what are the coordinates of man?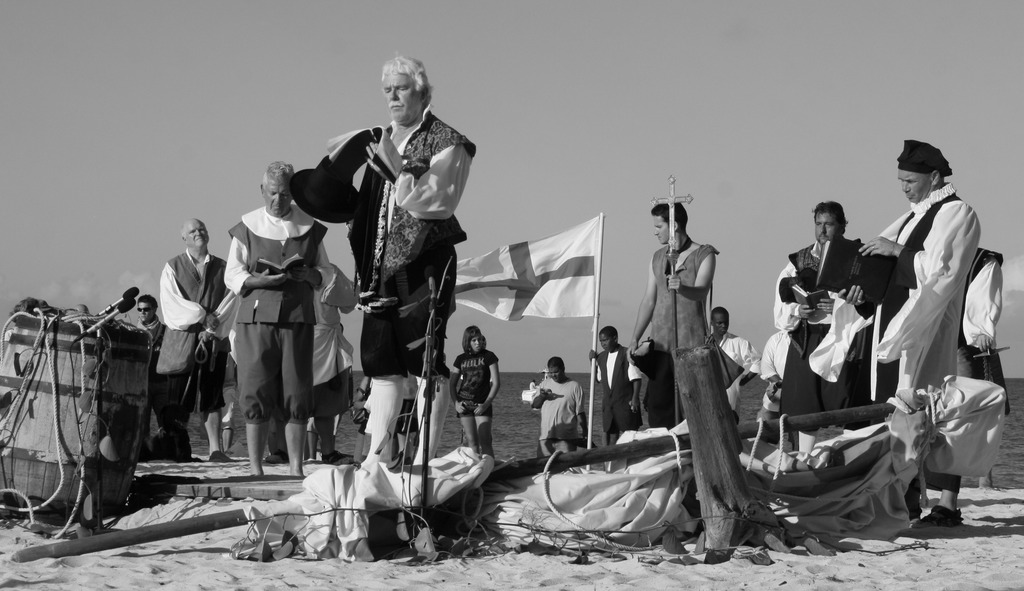
Rect(157, 215, 237, 465).
